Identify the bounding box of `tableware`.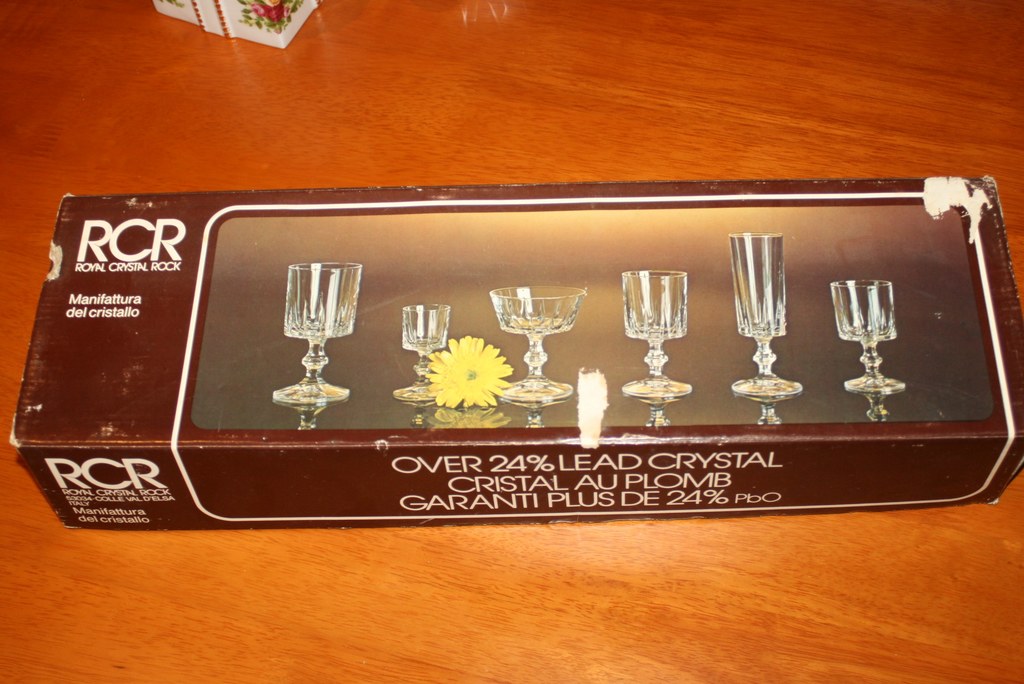
detection(731, 208, 811, 400).
